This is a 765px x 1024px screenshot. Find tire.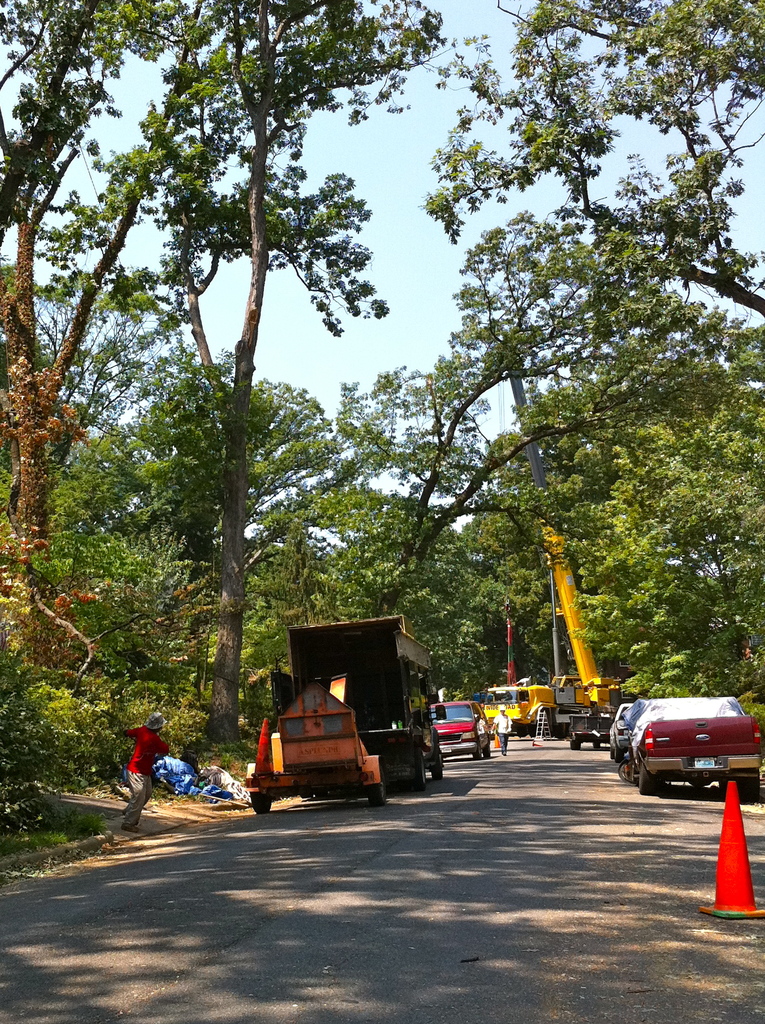
Bounding box: <box>630,754,655,789</box>.
